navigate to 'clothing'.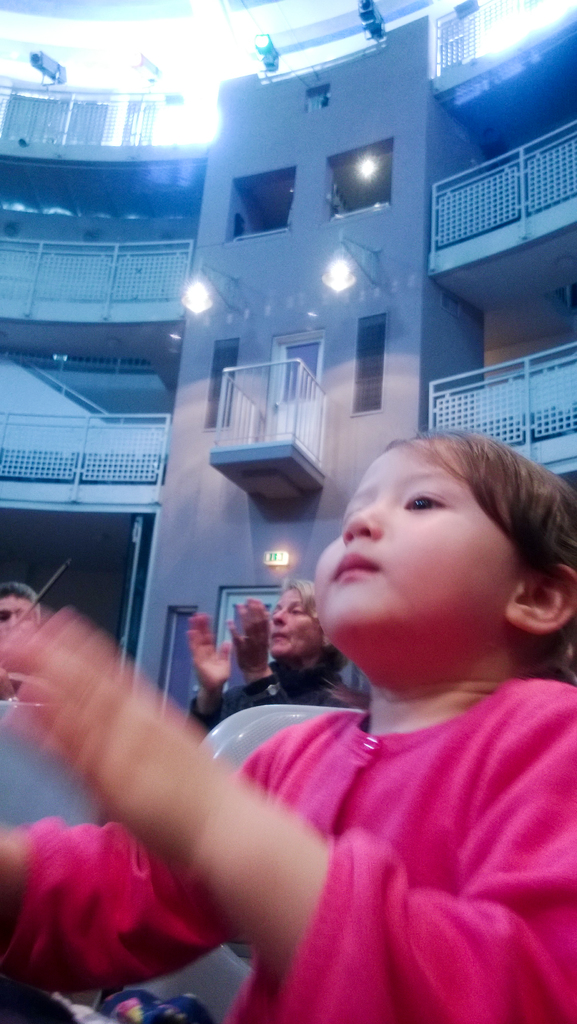
Navigation target: locate(0, 673, 576, 1023).
